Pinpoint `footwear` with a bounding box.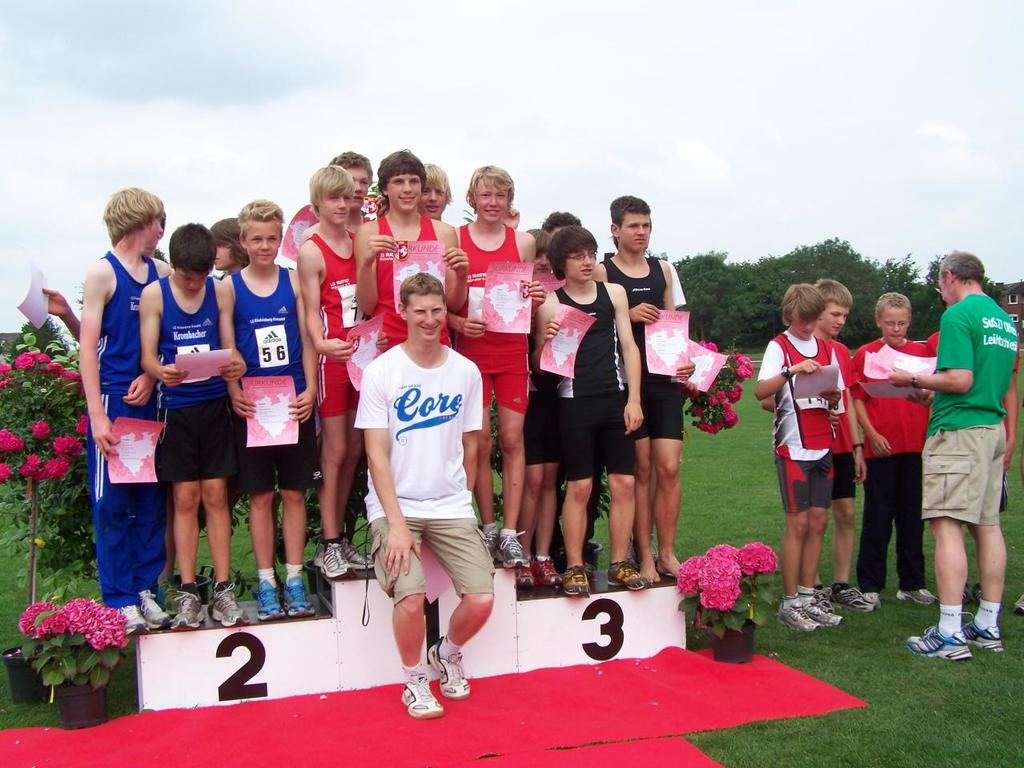
(841, 587, 874, 612).
